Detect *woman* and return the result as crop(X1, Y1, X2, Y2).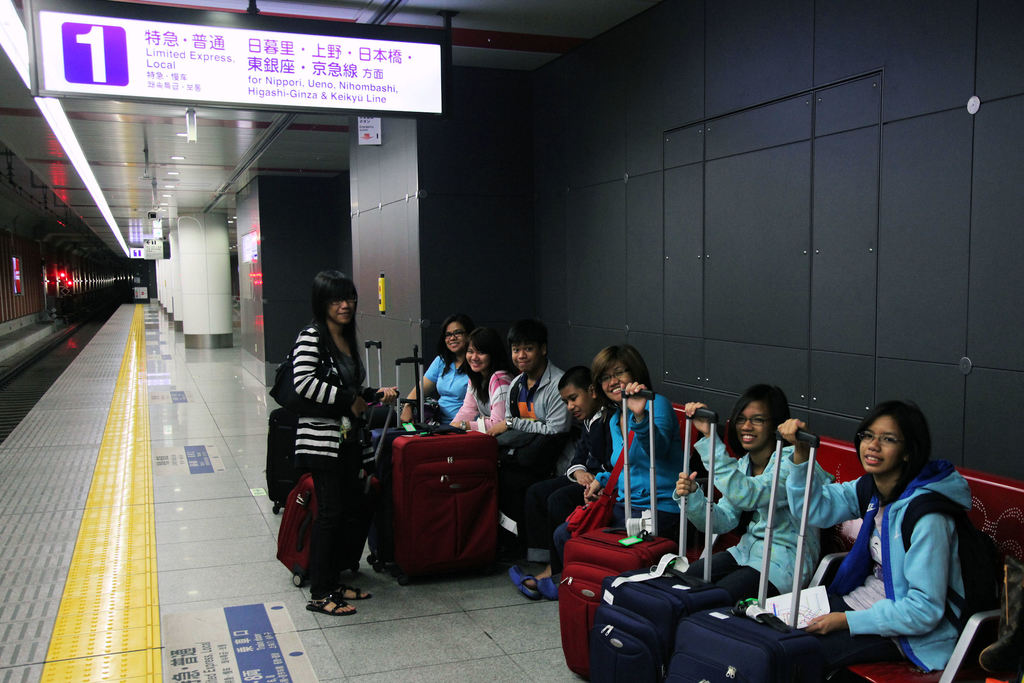
crop(447, 324, 515, 440).
